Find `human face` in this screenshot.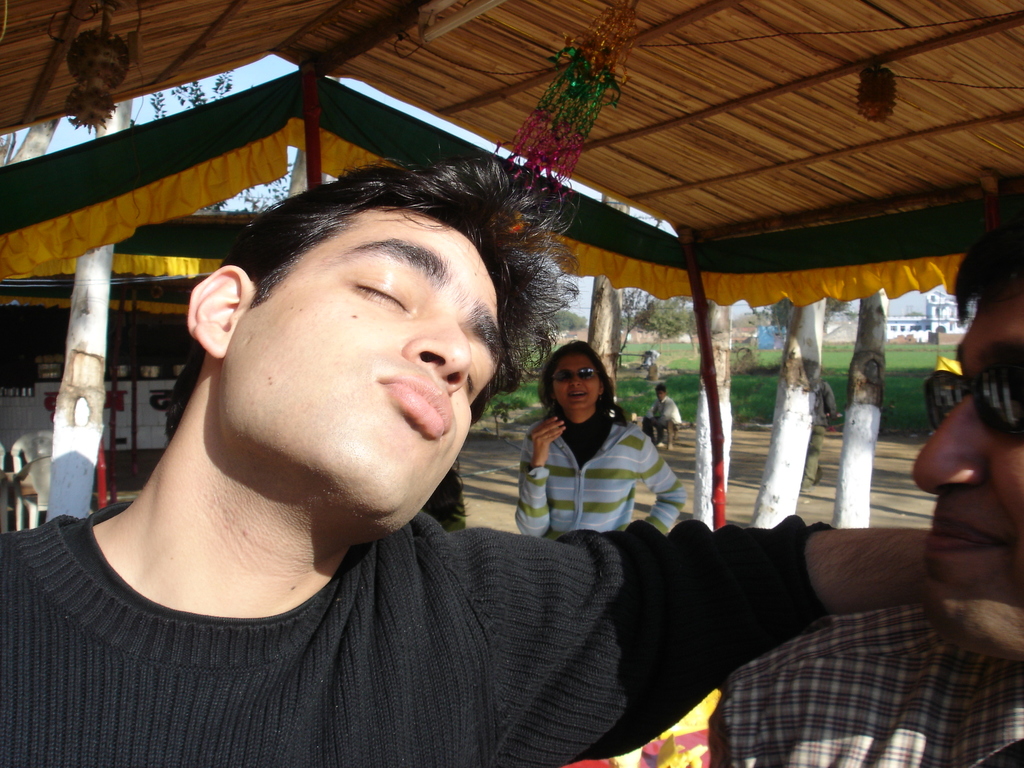
The bounding box for `human face` is bbox=(907, 298, 1023, 650).
